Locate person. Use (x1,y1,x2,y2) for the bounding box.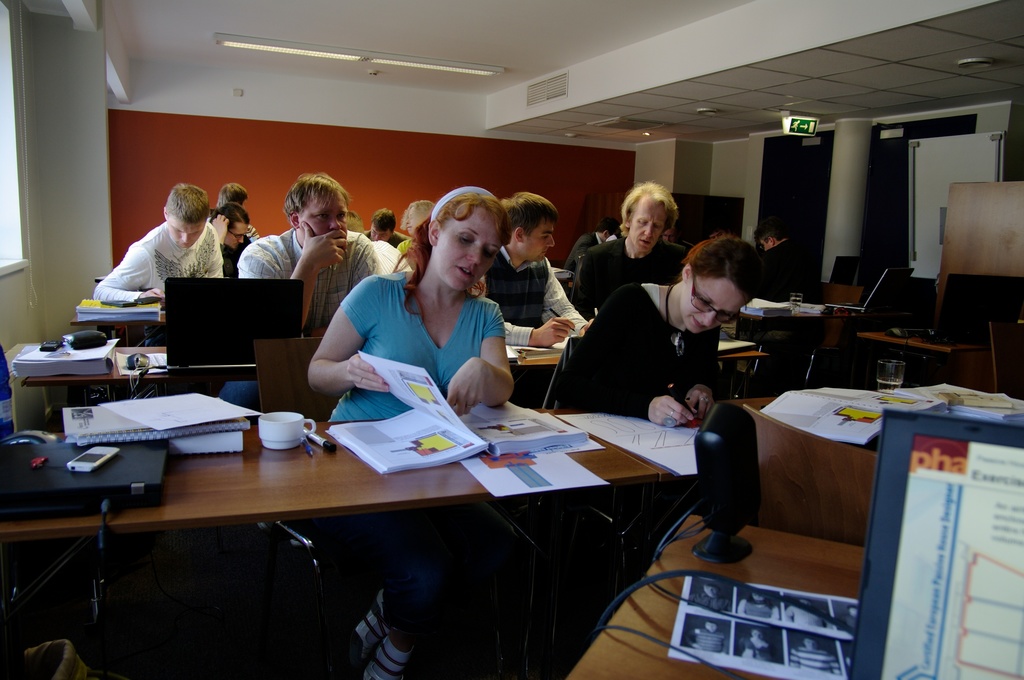
(240,175,384,338).
